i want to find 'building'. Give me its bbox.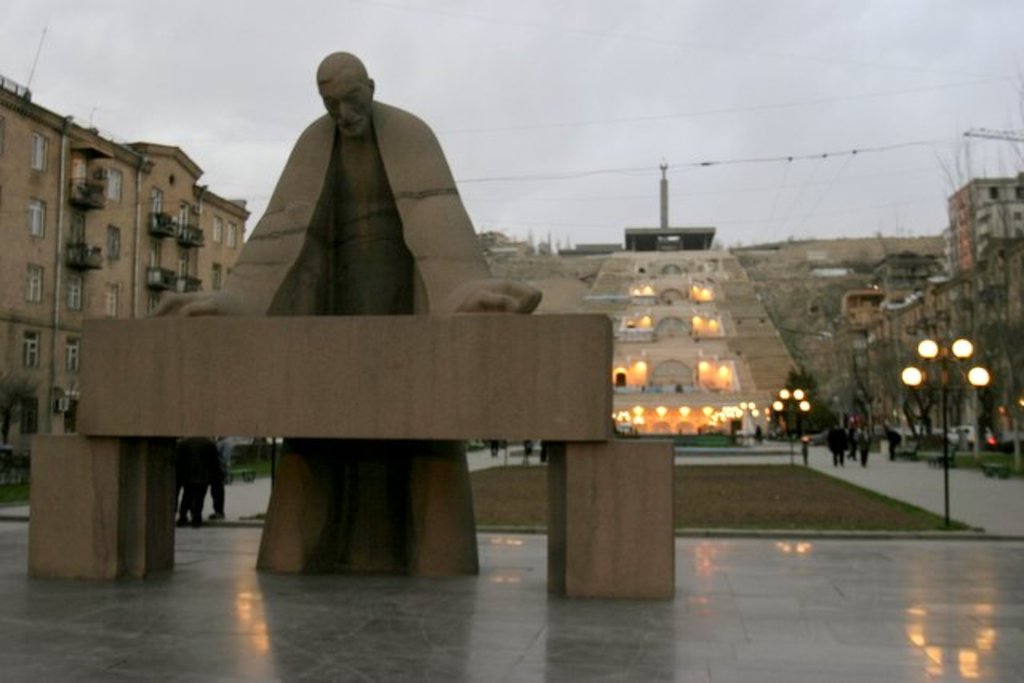
{"x1": 0, "y1": 67, "x2": 254, "y2": 502}.
